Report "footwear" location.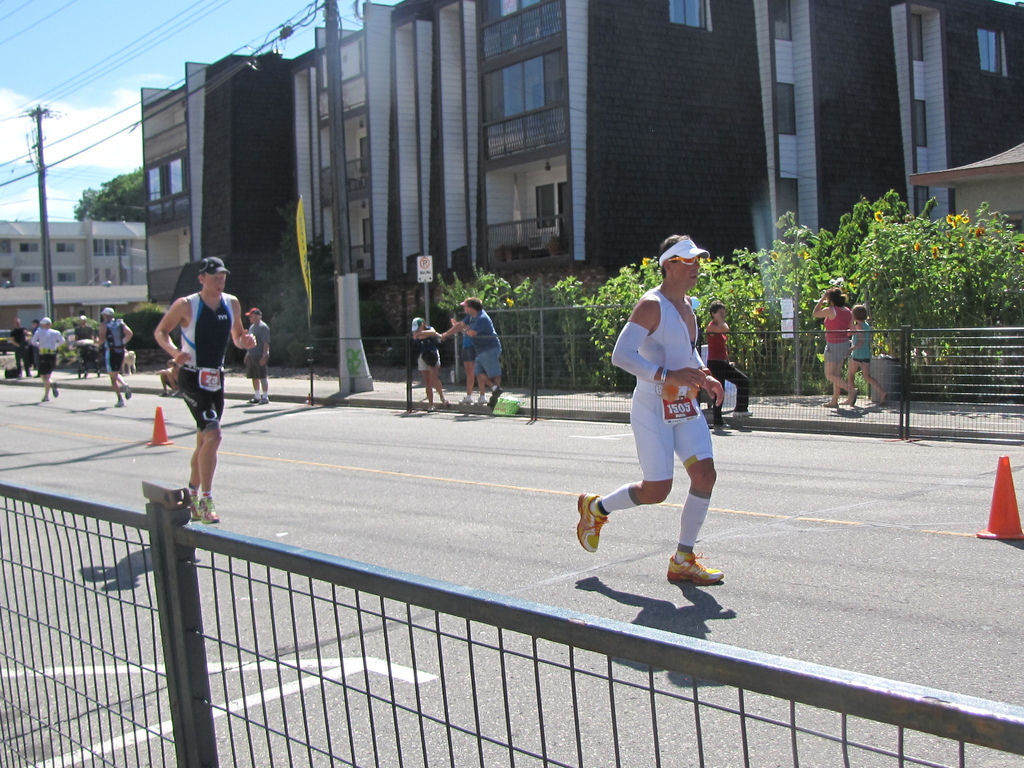
Report: x1=113, y1=403, x2=131, y2=414.
